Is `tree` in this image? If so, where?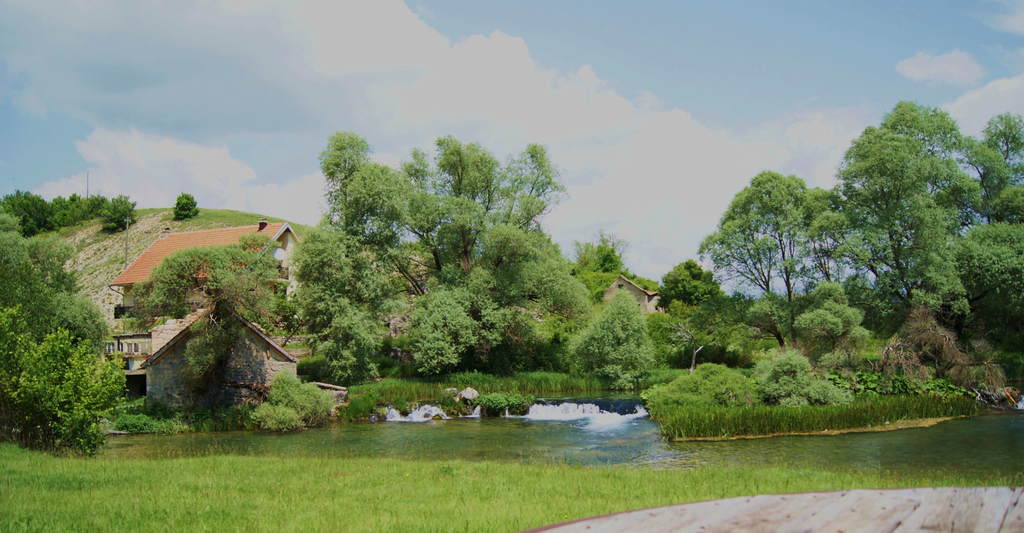
Yes, at 95 192 139 236.
